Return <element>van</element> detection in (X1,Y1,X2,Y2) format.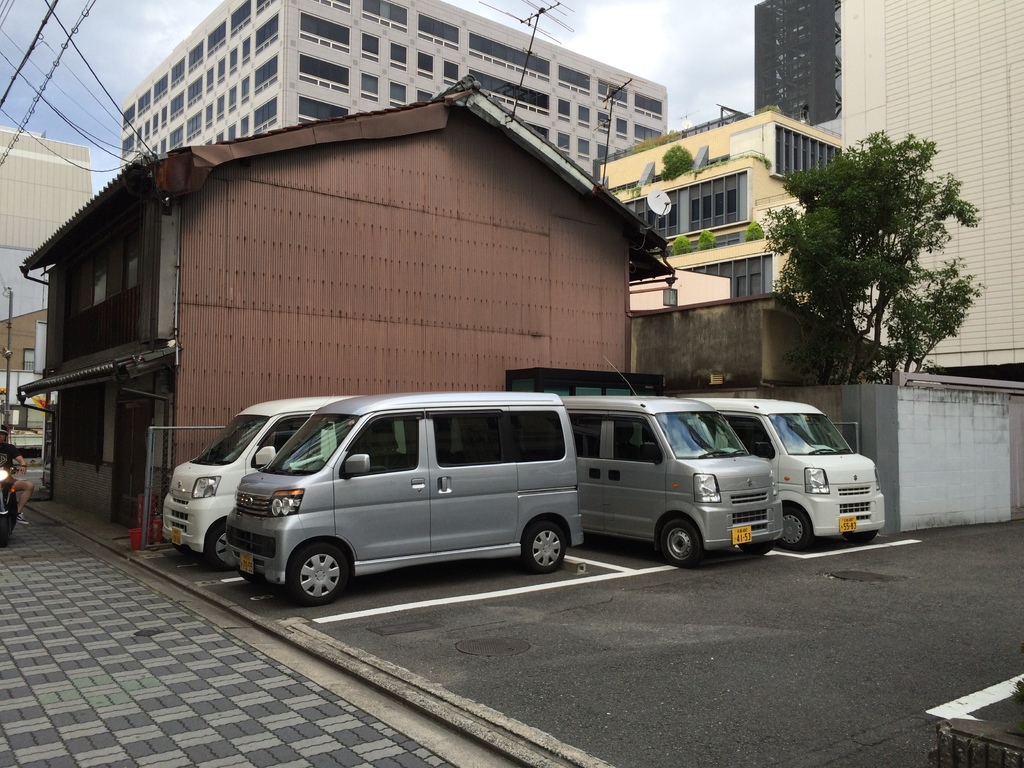
(629,397,887,550).
